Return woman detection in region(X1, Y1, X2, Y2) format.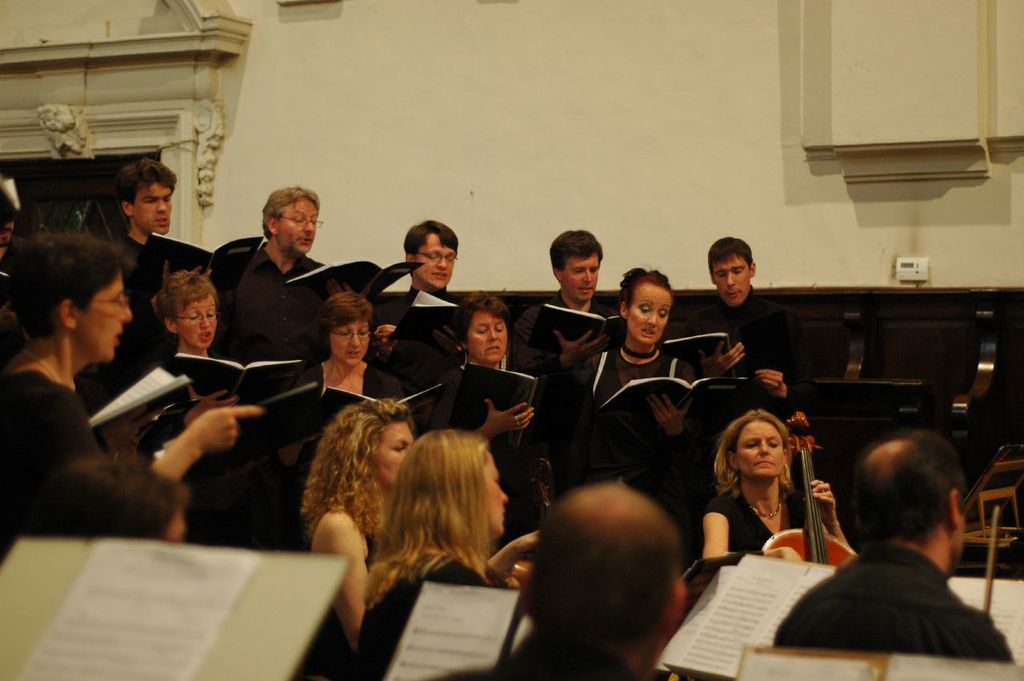
region(0, 224, 262, 557).
